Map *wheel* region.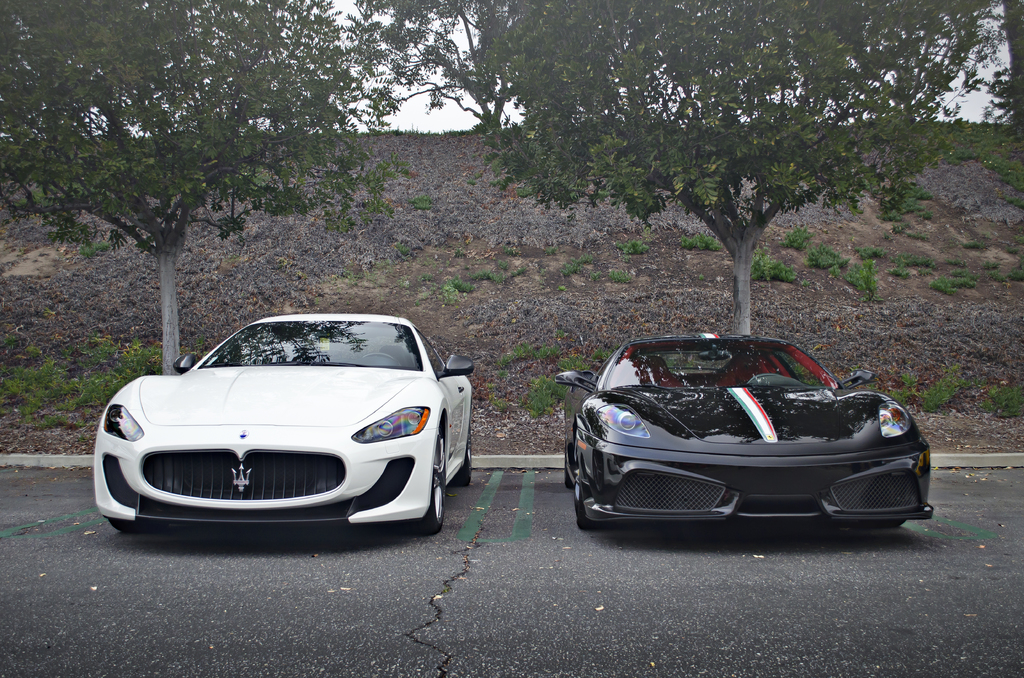
Mapped to left=576, top=488, right=598, bottom=538.
